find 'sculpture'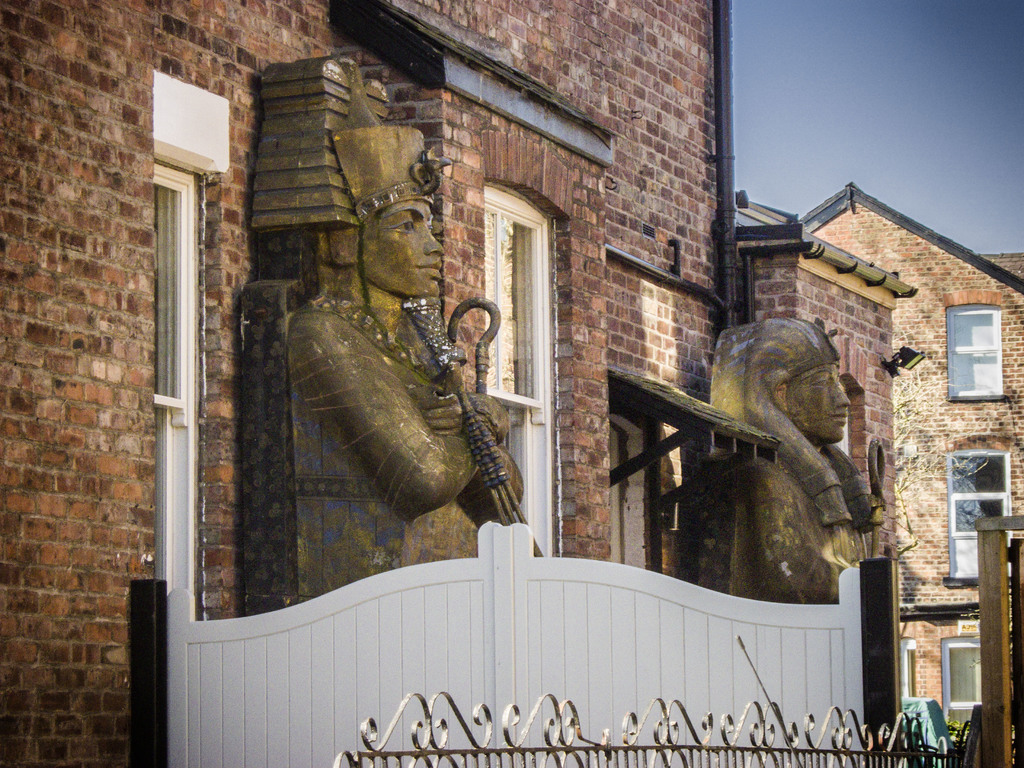
l=234, t=59, r=541, b=617
